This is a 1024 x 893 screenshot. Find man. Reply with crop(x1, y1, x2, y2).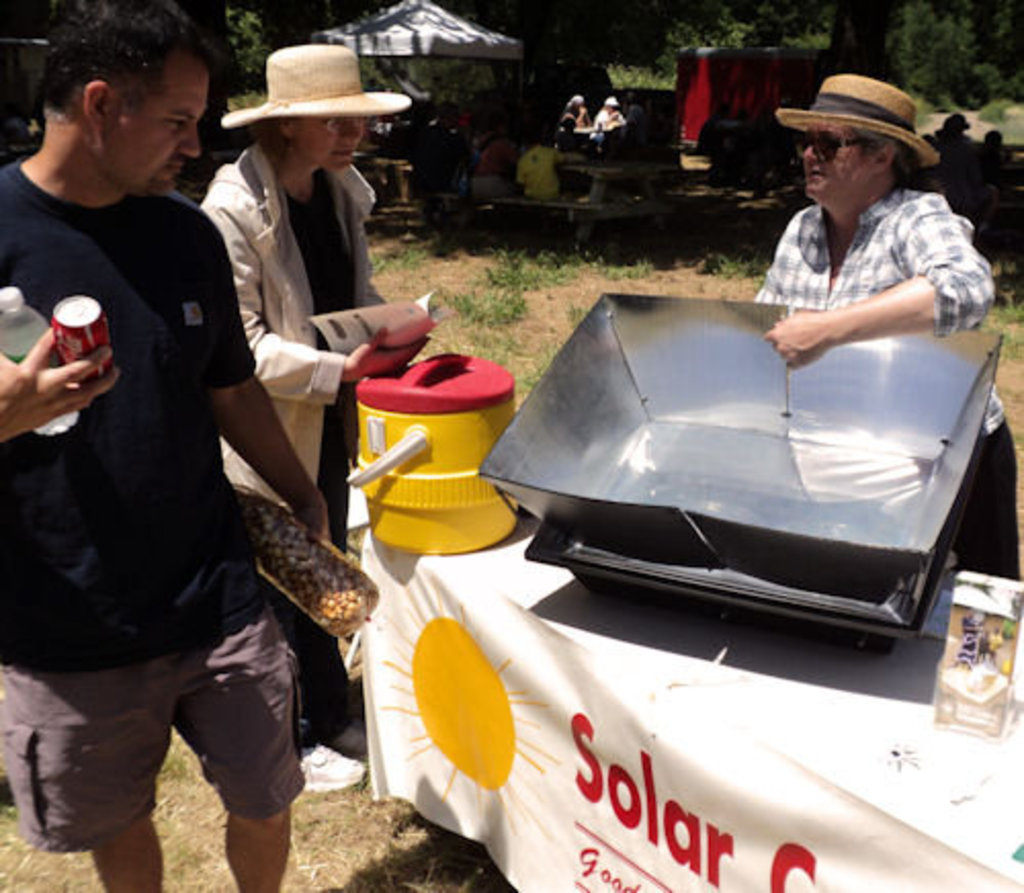
crop(0, 6, 319, 875).
